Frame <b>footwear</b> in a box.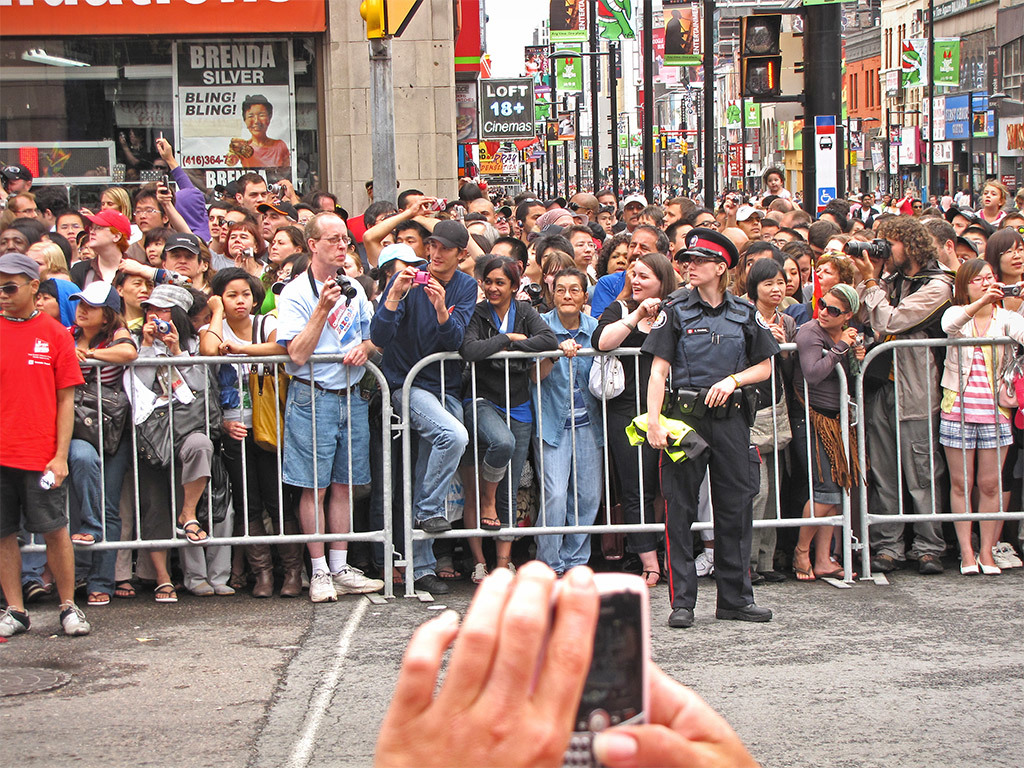
locate(918, 546, 941, 572).
